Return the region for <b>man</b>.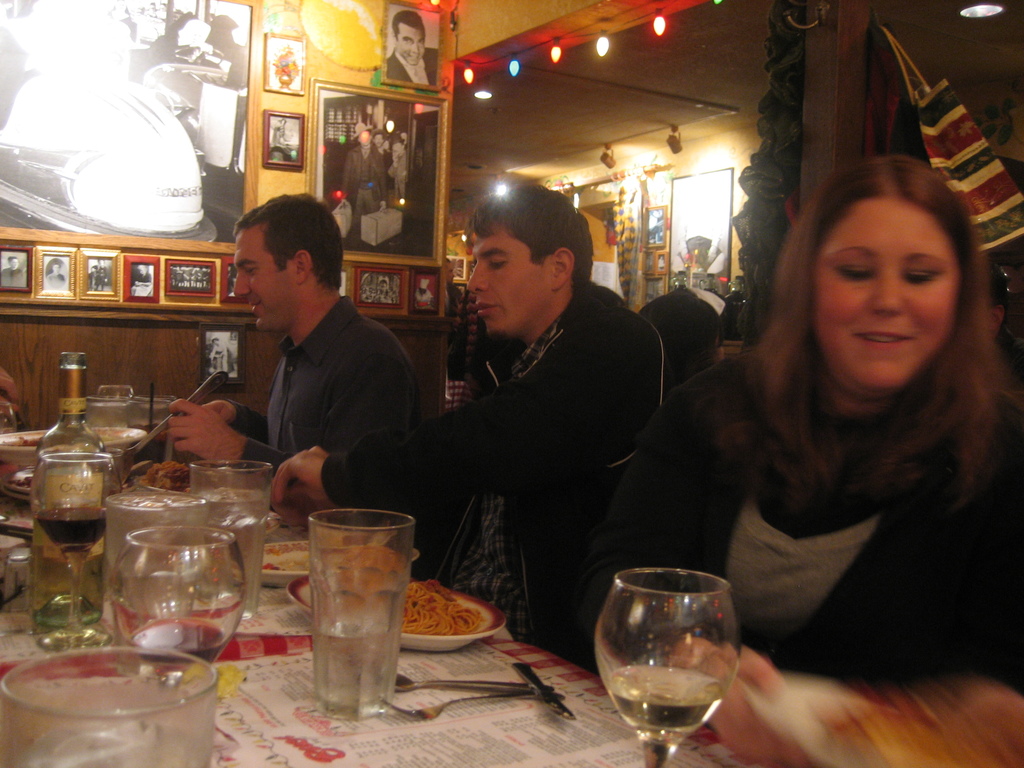
BBox(341, 121, 388, 241).
